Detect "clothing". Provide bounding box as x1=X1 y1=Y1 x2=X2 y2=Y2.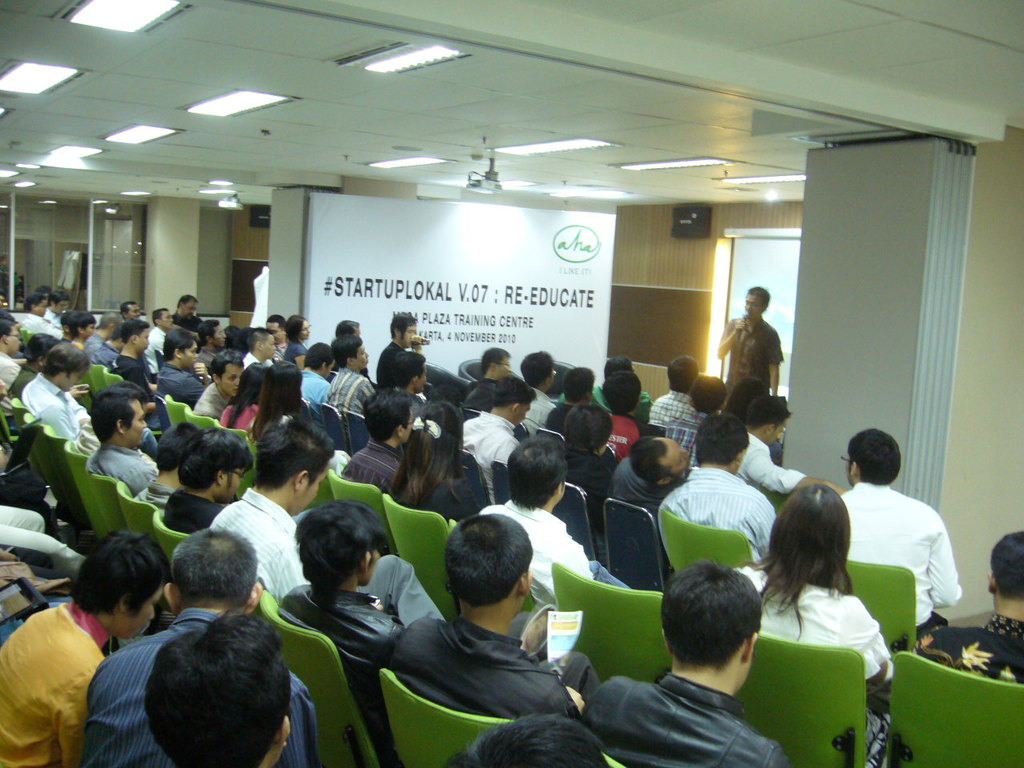
x1=83 y1=442 x2=167 y2=494.
